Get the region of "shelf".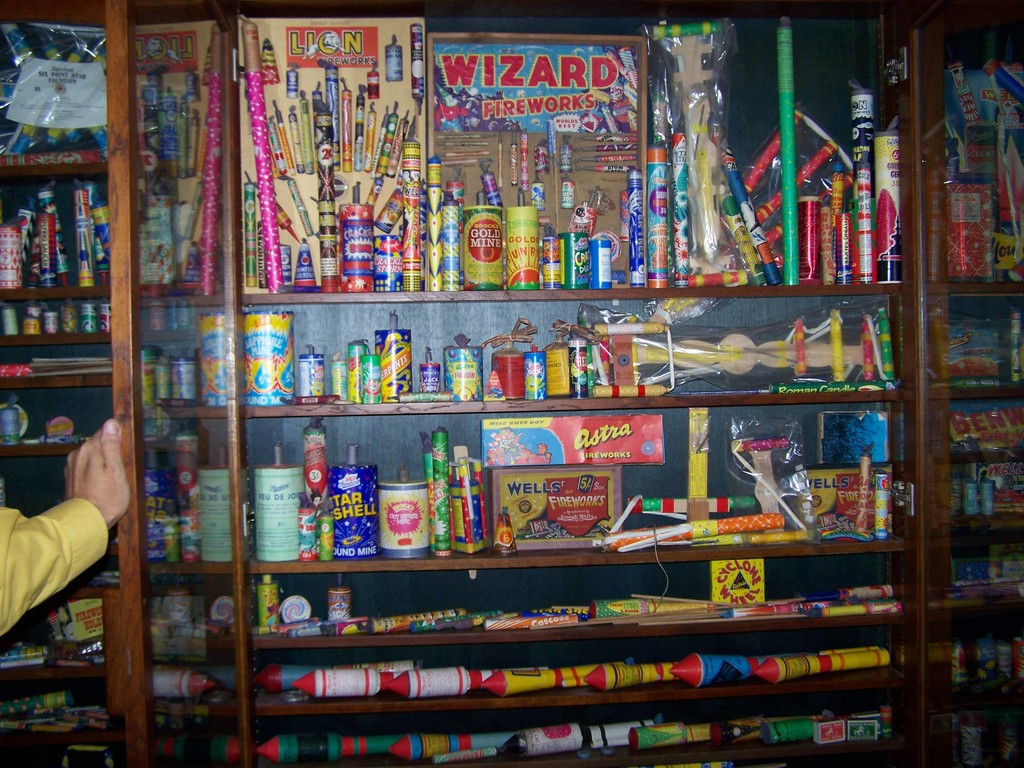
257:557:906:636.
